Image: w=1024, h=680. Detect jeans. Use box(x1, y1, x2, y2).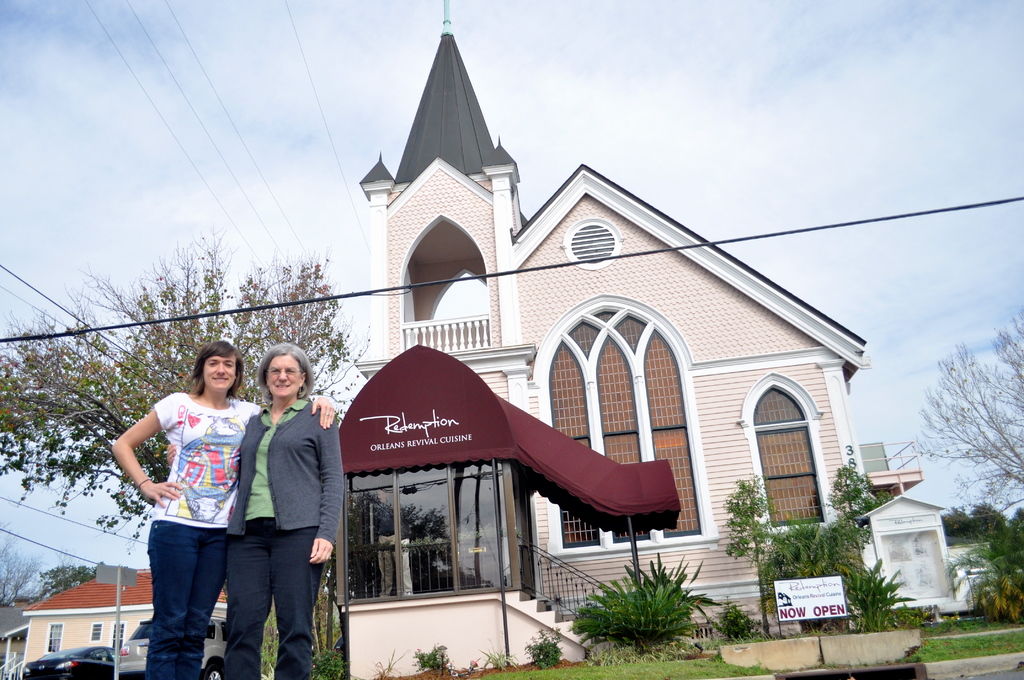
box(147, 519, 225, 679).
